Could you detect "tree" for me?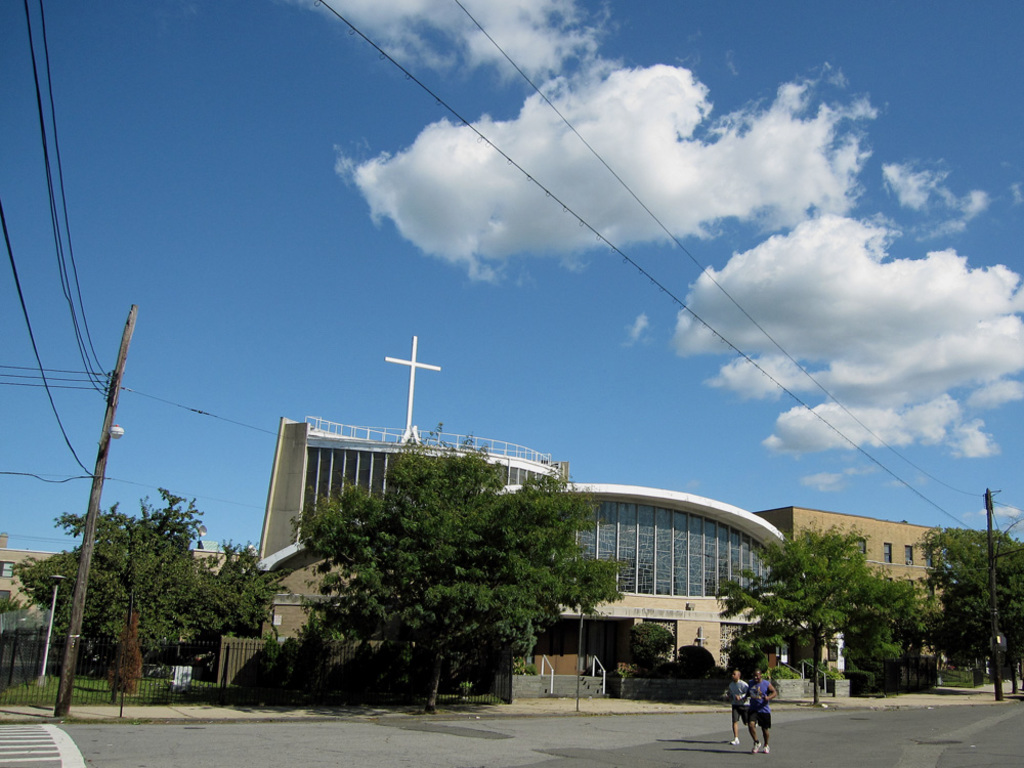
Detection result: [x1=714, y1=523, x2=908, y2=701].
